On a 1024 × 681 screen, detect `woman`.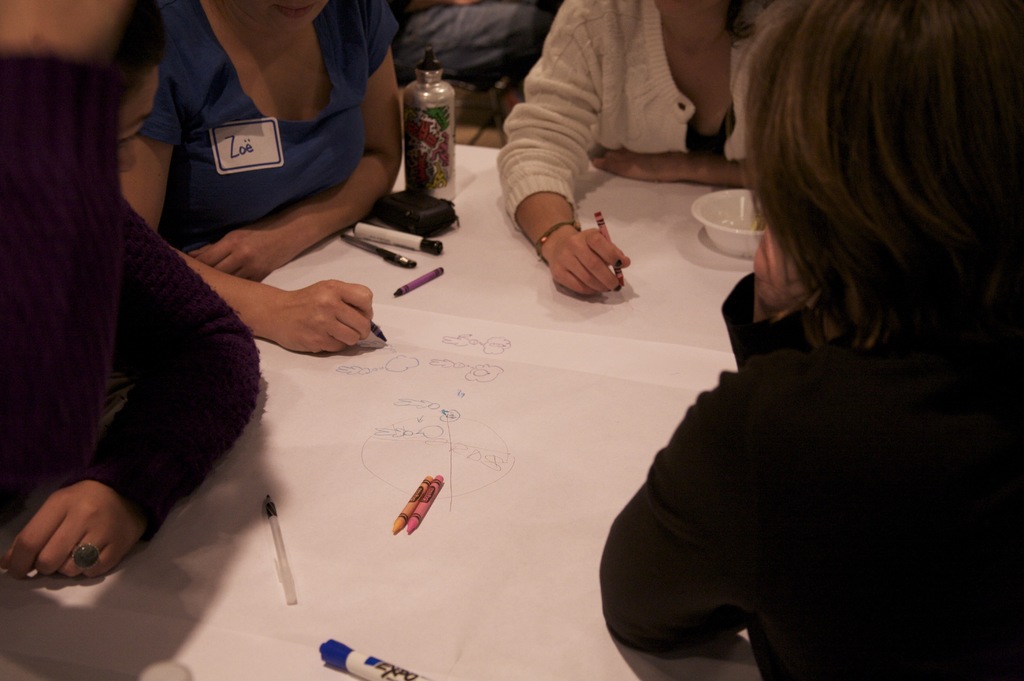
614,0,1001,680.
